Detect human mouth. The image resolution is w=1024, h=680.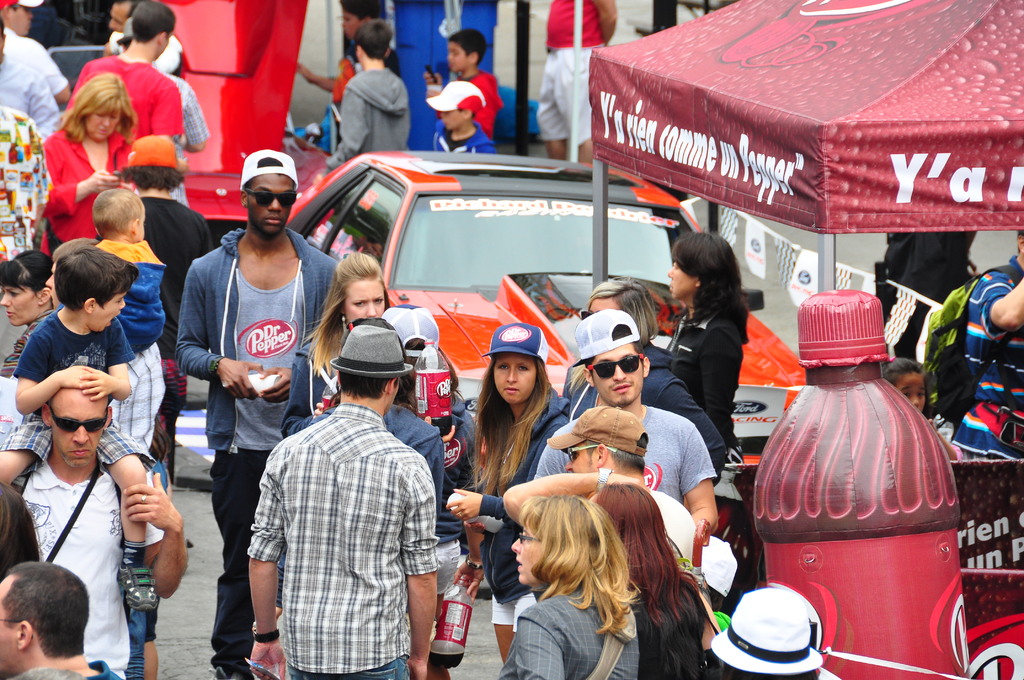
504:384:518:396.
